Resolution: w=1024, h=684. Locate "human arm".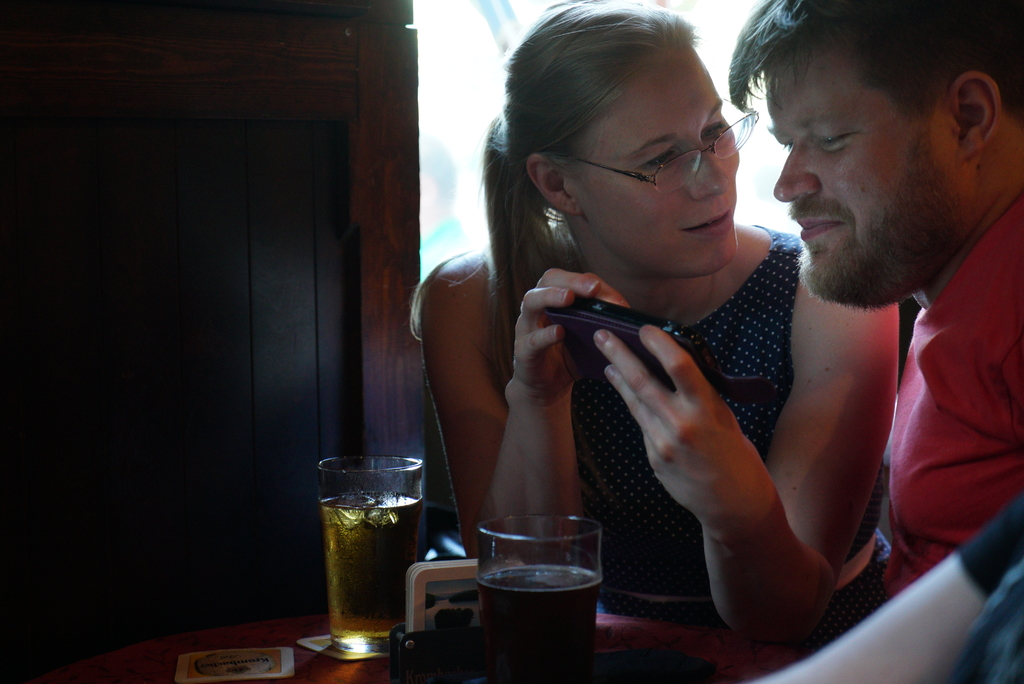
rect(616, 232, 911, 642).
